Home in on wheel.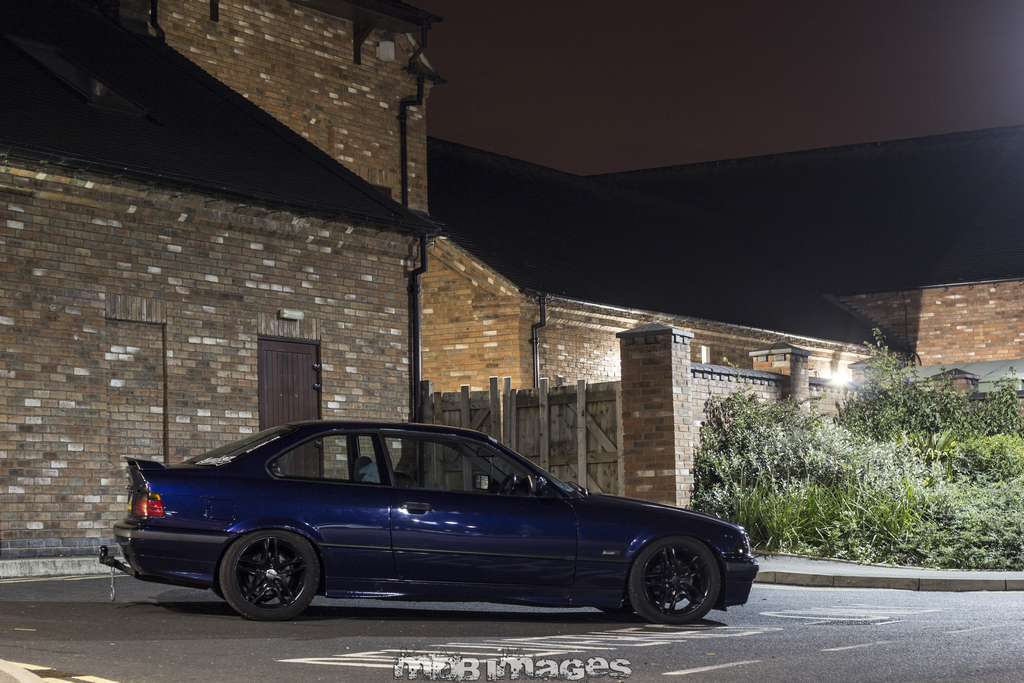
Homed in at 601/600/627/620.
